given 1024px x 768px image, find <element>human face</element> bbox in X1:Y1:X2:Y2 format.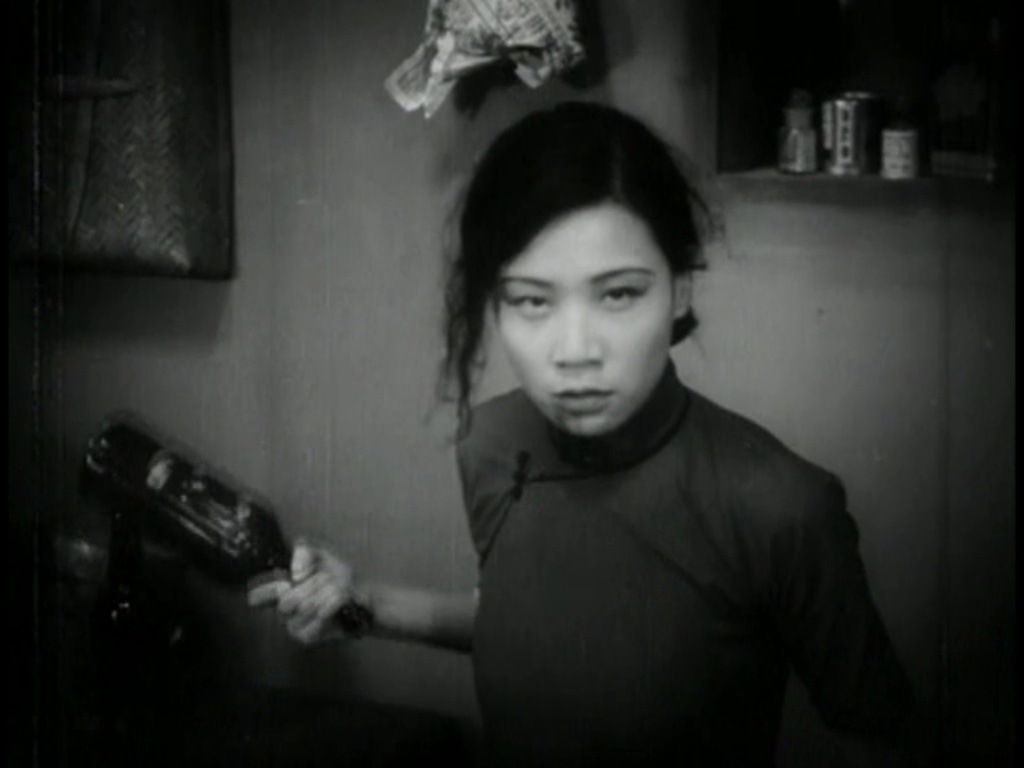
496:201:675:436.
